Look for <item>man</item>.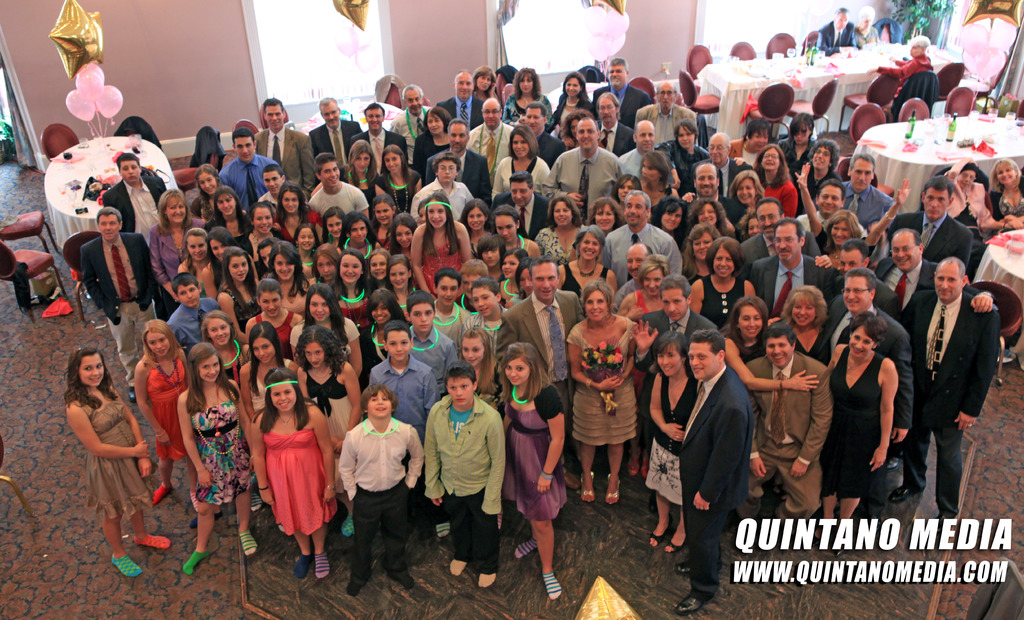
Found: 218, 127, 278, 218.
